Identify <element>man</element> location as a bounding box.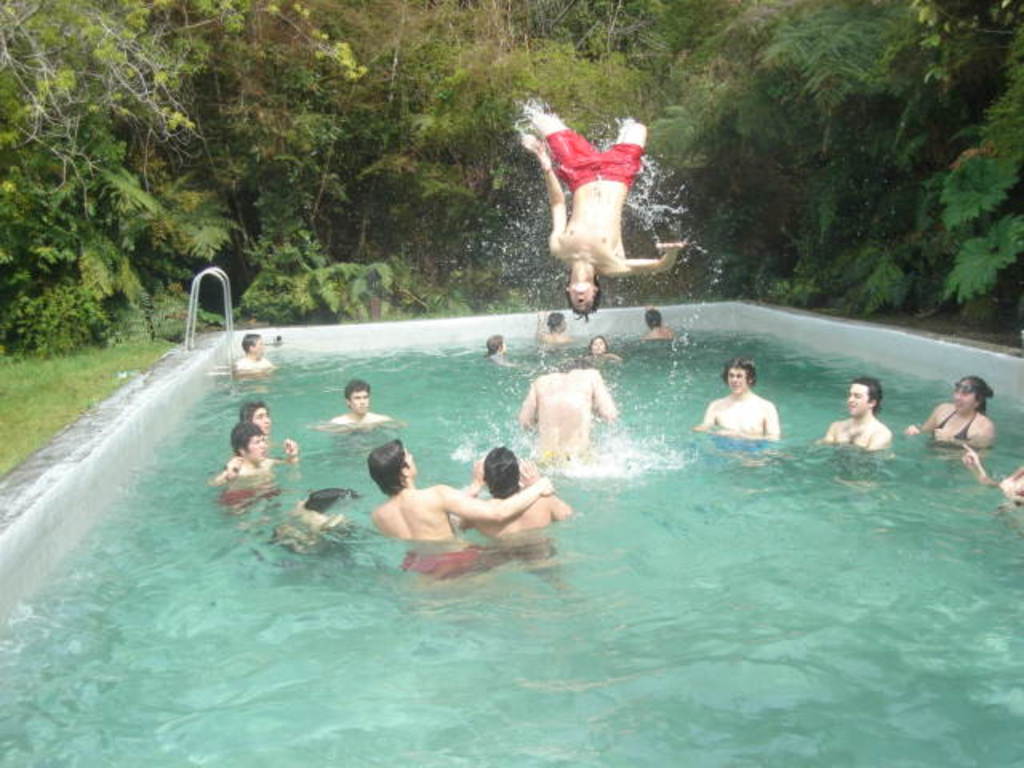
[509,99,688,323].
